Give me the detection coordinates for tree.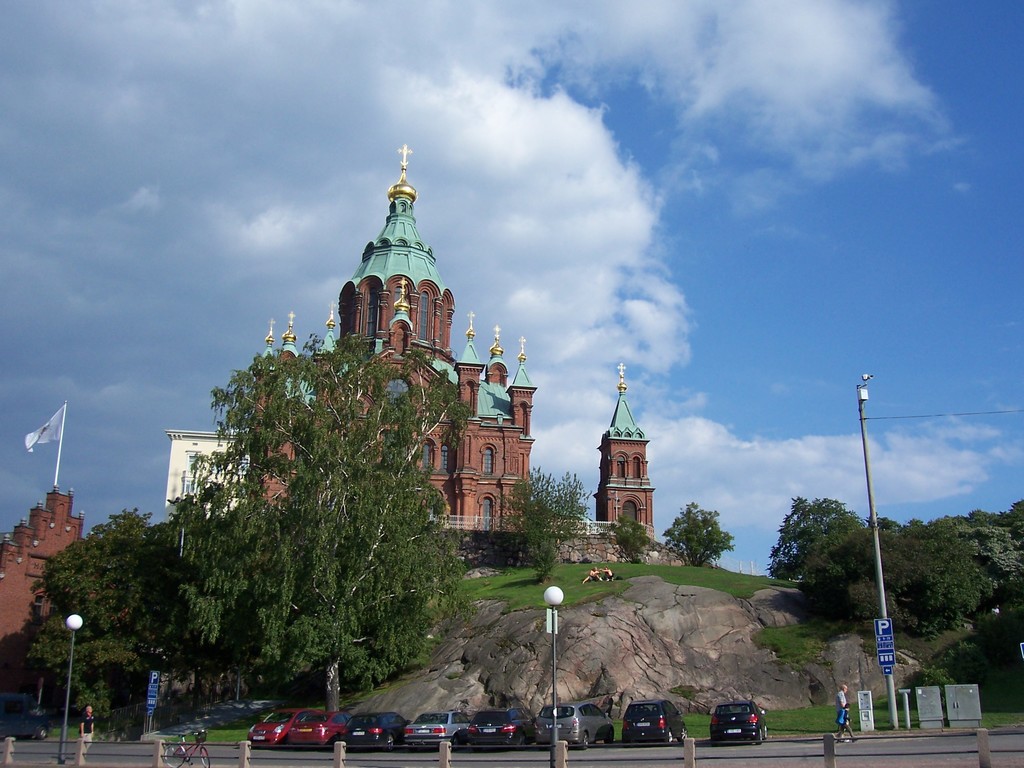
[x1=597, y1=508, x2=659, y2=566].
